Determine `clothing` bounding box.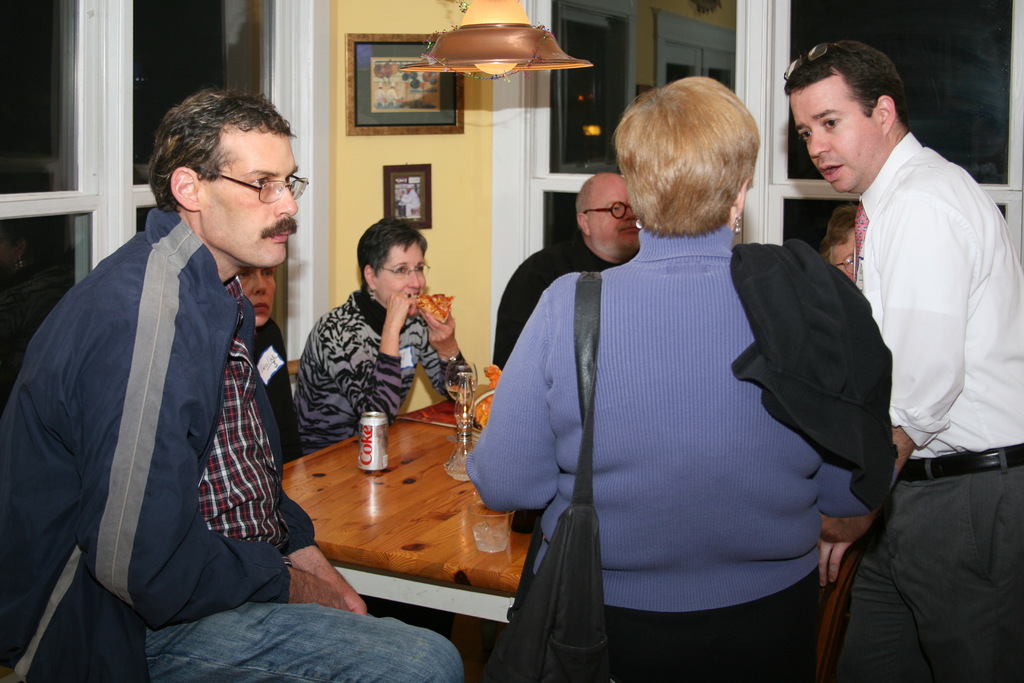
Determined: <box>506,227,929,682</box>.
